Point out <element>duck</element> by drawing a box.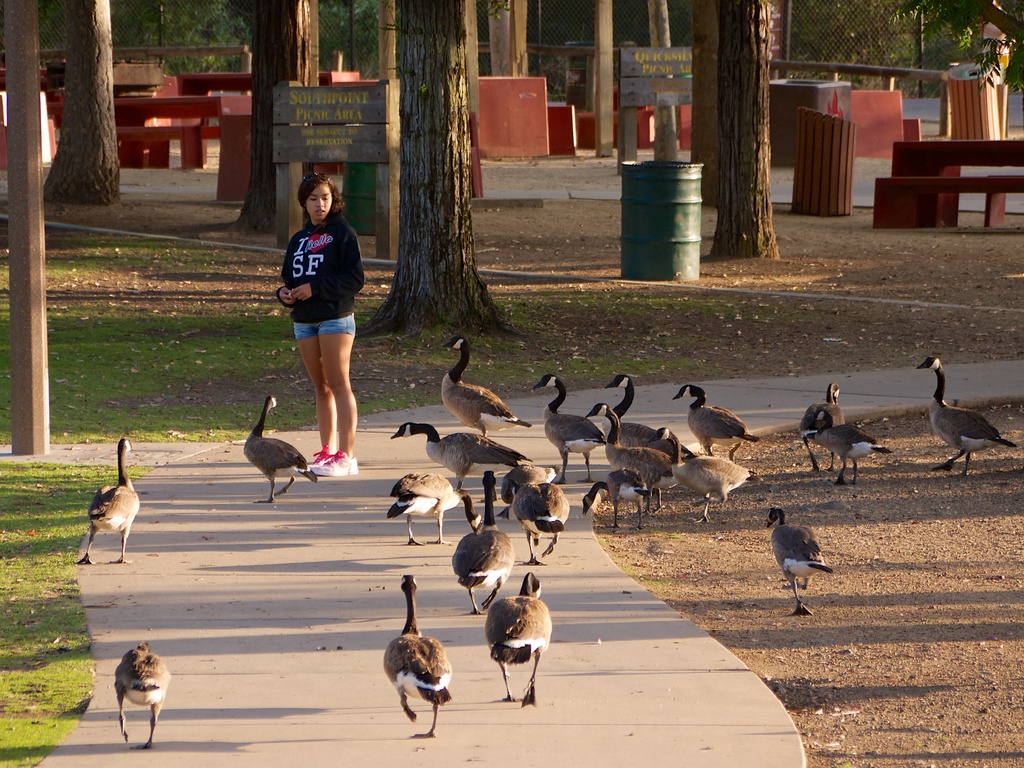
crop(390, 477, 480, 539).
